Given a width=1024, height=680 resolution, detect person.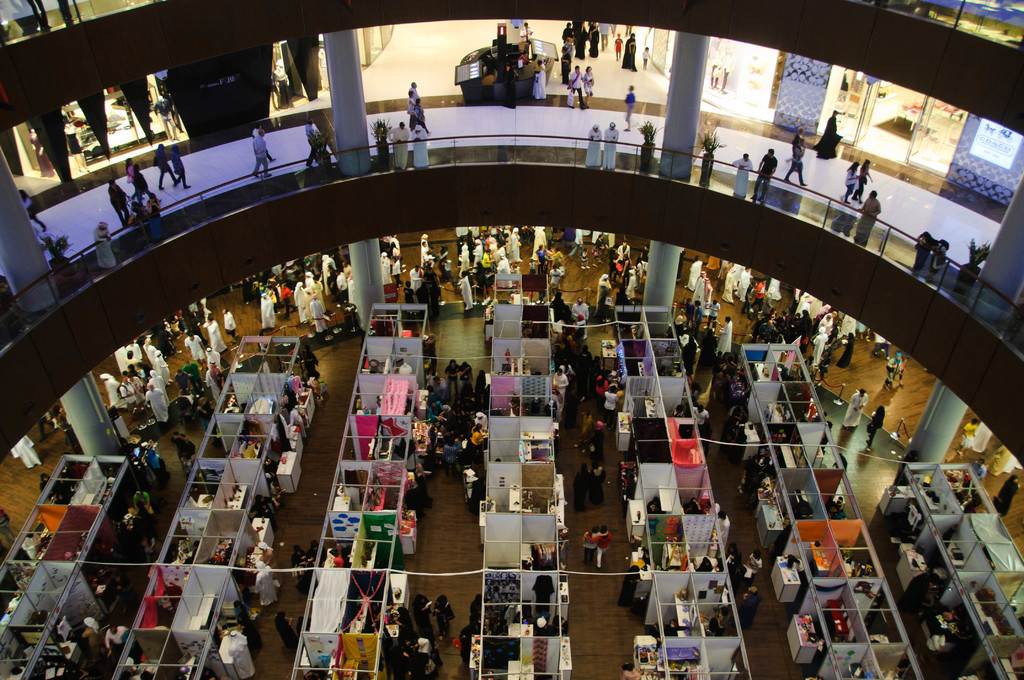
{"left": 130, "top": 164, "right": 150, "bottom": 201}.
